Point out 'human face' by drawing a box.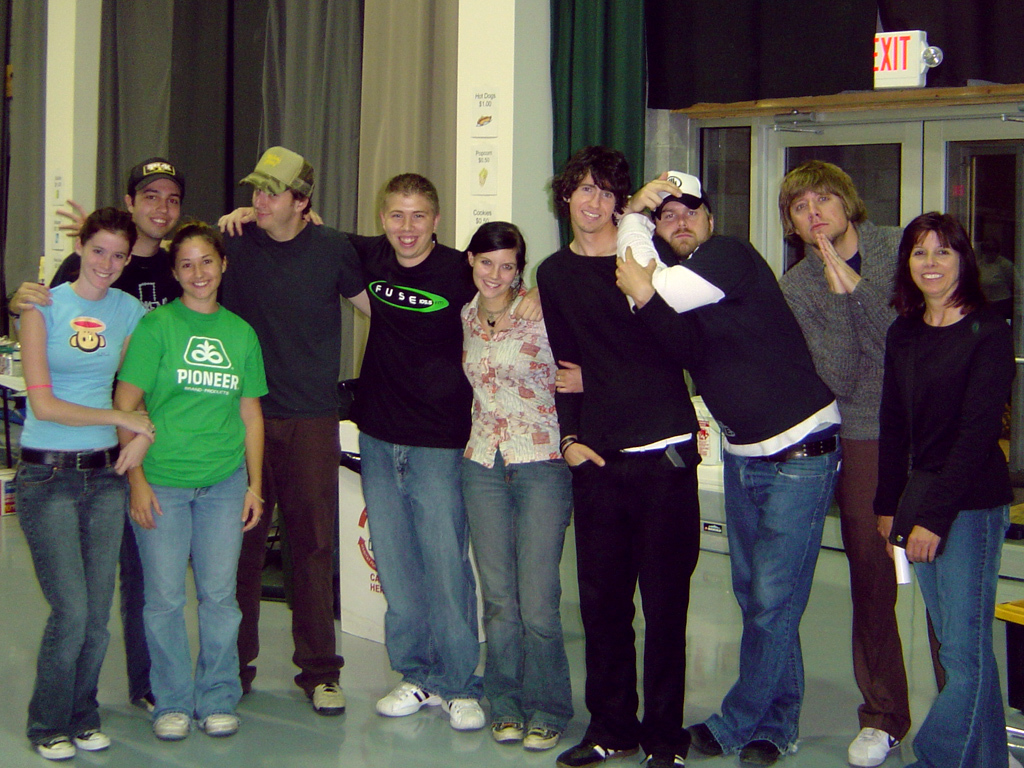
bbox=(911, 228, 963, 298).
